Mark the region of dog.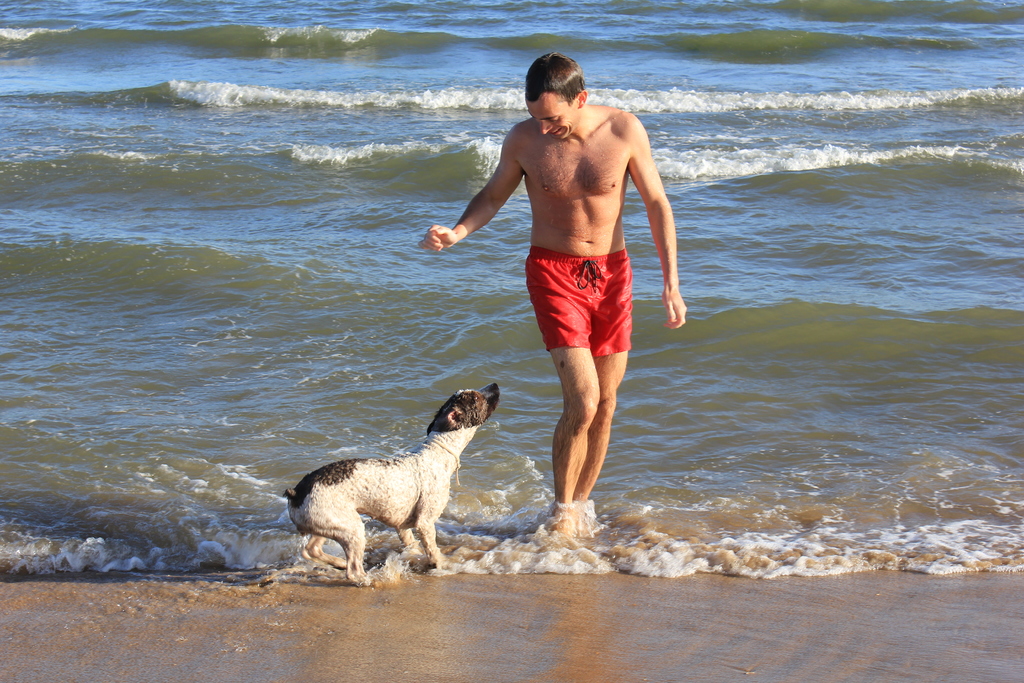
Region: BBox(282, 381, 499, 587).
